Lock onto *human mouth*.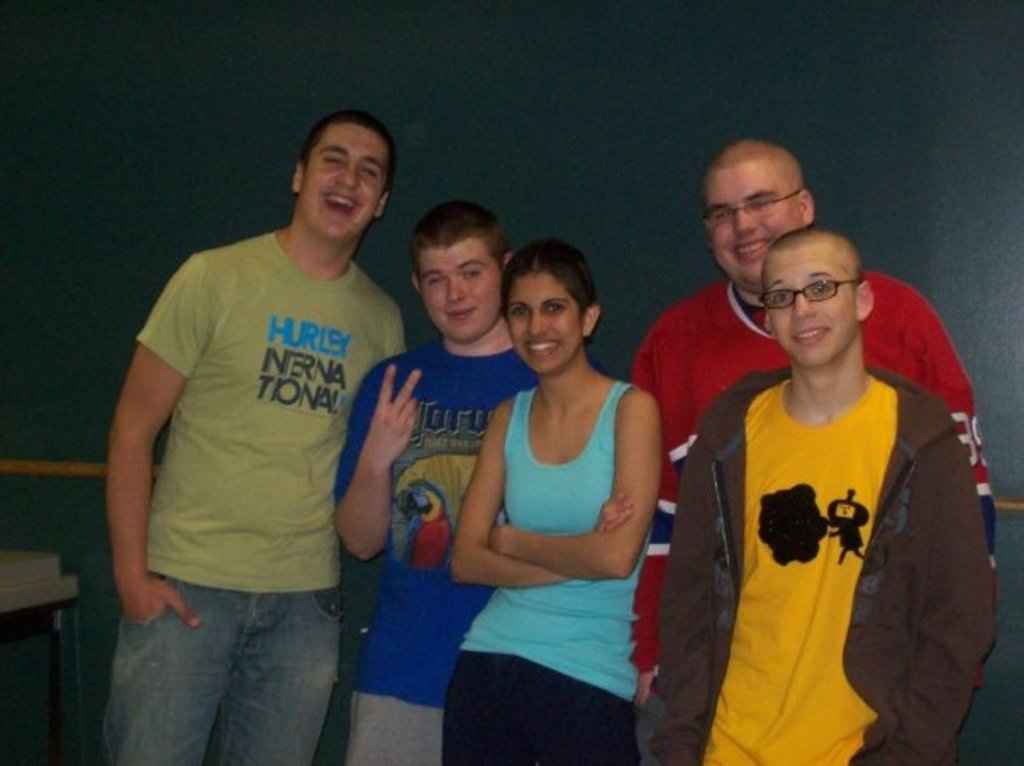
Locked: <box>527,342,556,356</box>.
